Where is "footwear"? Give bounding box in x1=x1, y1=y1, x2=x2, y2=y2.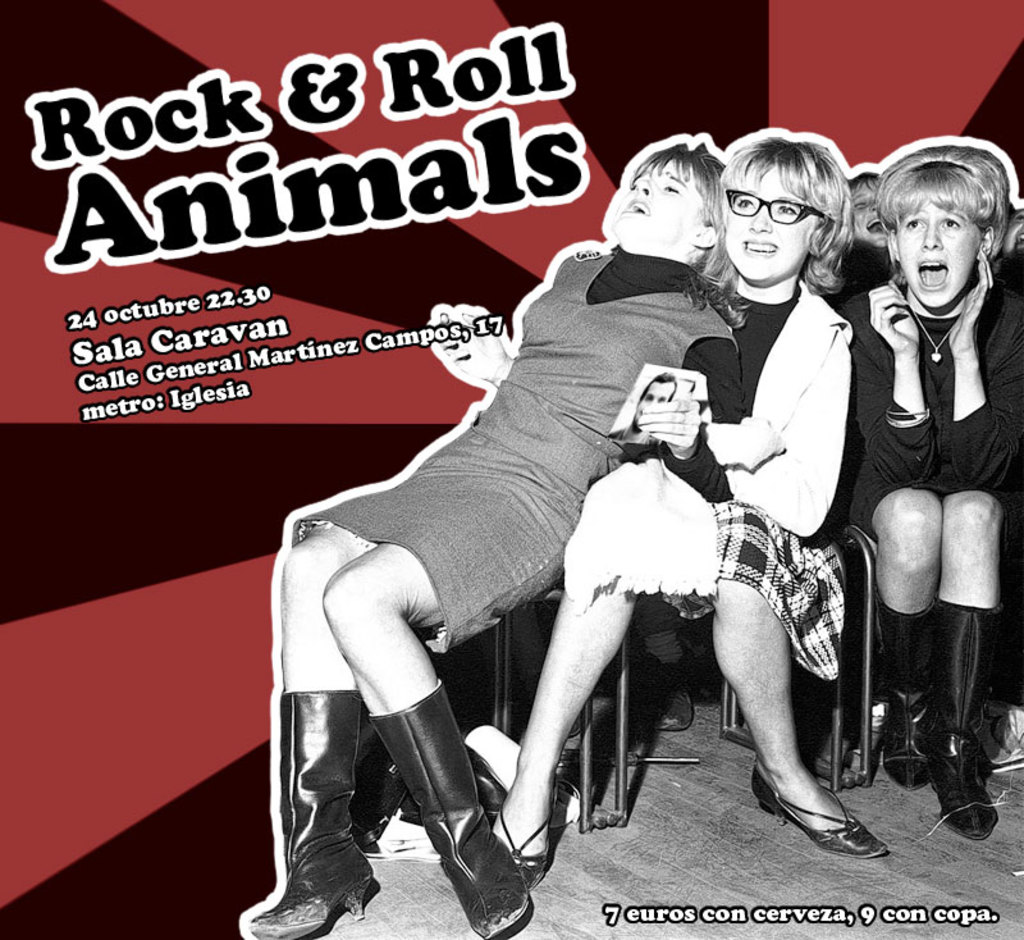
x1=924, y1=602, x2=998, y2=841.
